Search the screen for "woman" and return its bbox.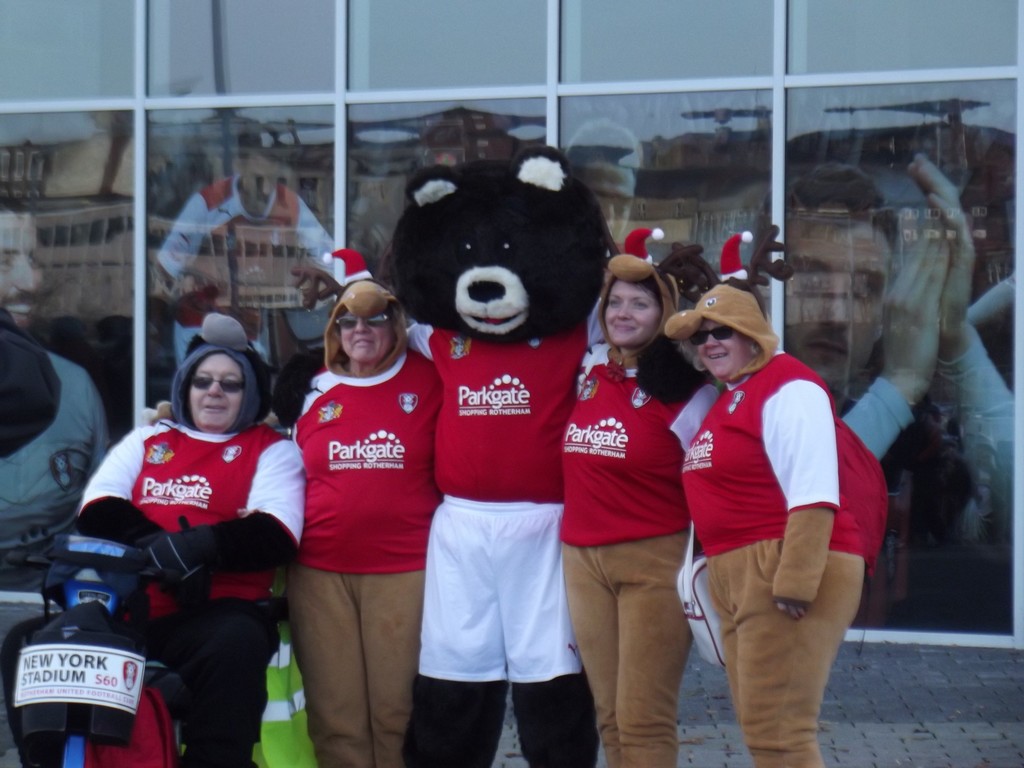
Found: 659/286/867/767.
